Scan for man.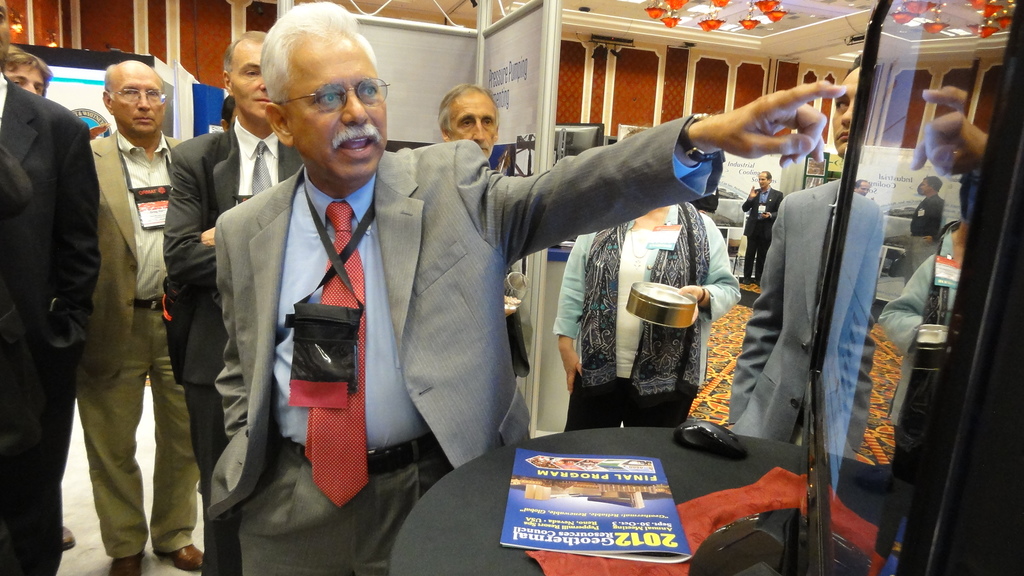
Scan result: 726 49 875 440.
